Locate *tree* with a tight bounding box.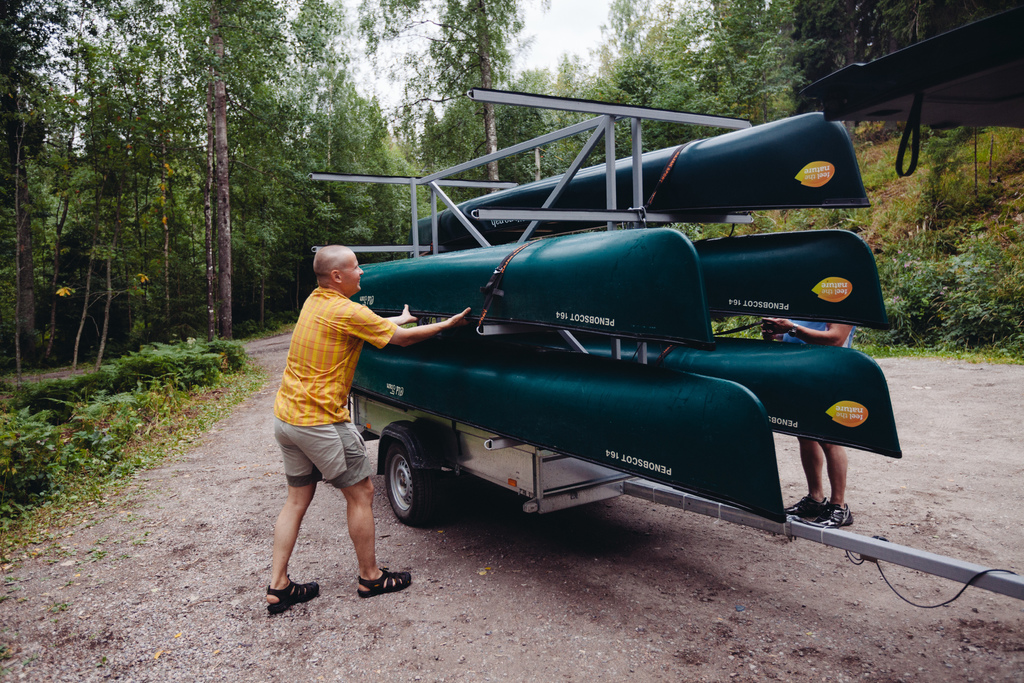
[x1=0, y1=0, x2=64, y2=369].
